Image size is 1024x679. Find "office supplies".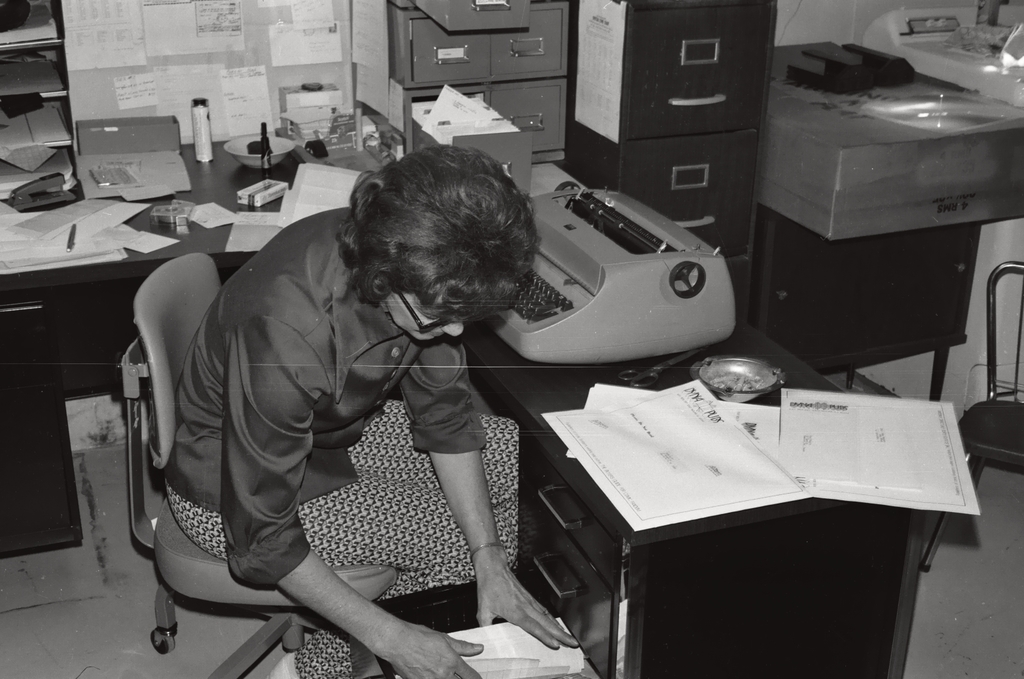
x1=769 y1=37 x2=927 y2=94.
